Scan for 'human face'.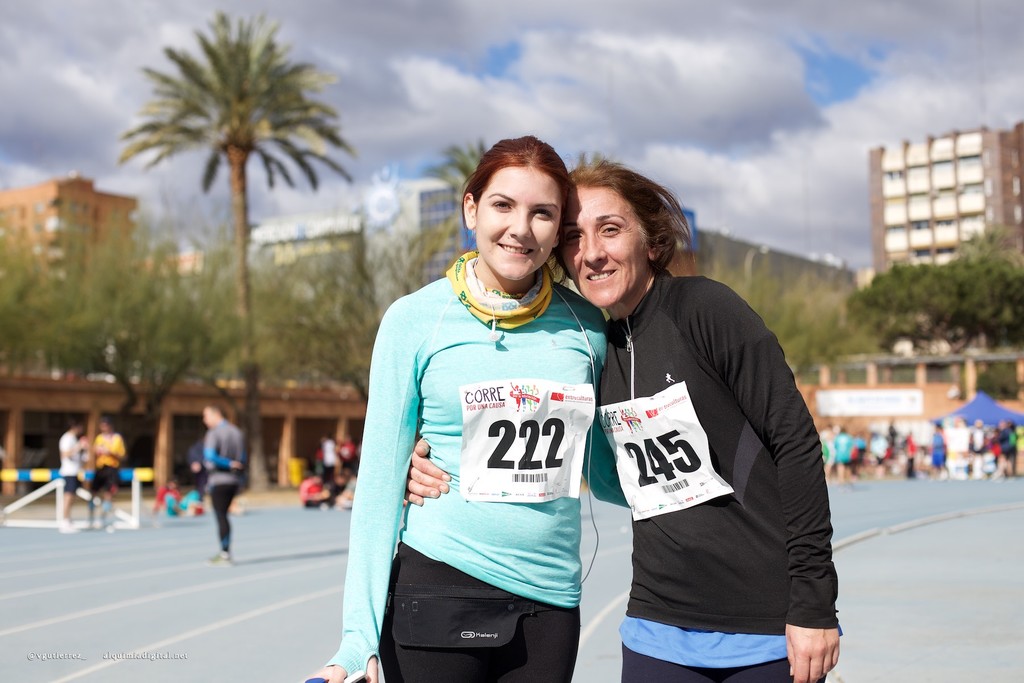
Scan result: {"left": 474, "top": 162, "right": 563, "bottom": 281}.
